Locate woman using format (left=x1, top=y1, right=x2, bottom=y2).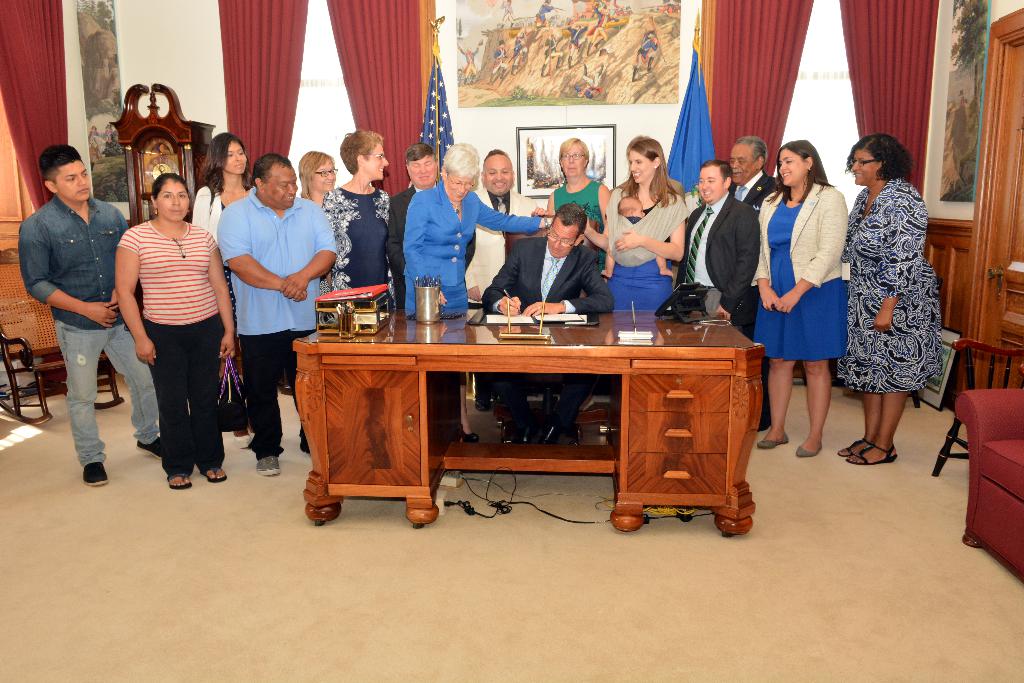
(left=531, top=137, right=612, bottom=281).
